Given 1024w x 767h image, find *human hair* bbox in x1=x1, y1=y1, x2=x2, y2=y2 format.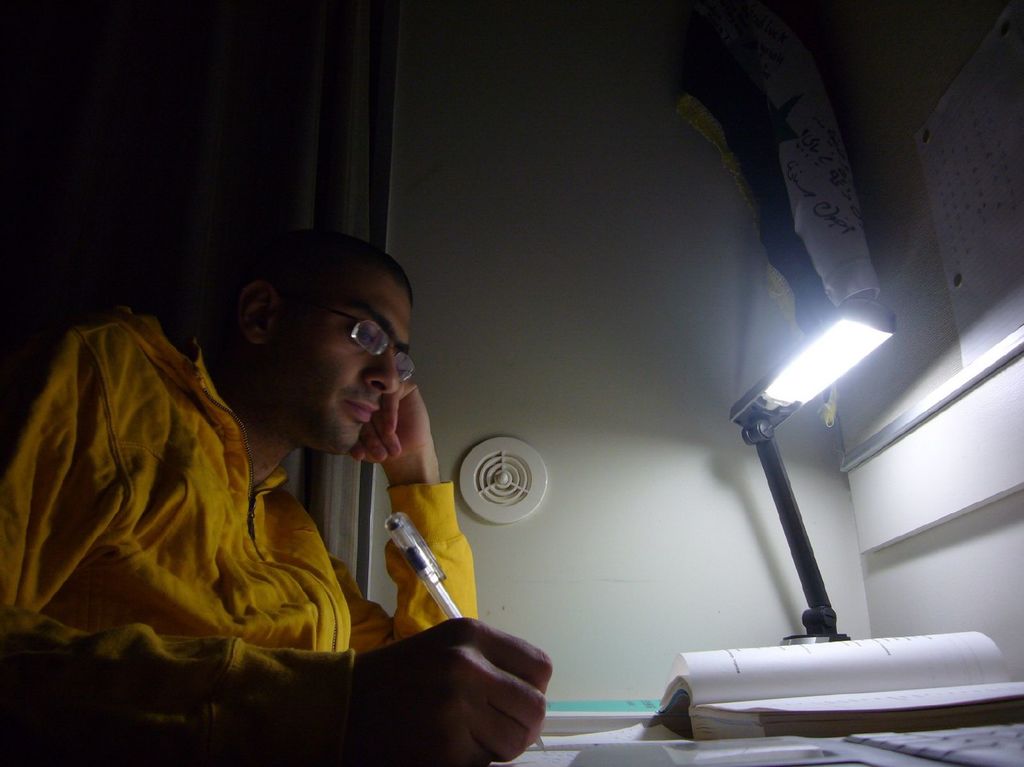
x1=273, y1=228, x2=413, y2=291.
